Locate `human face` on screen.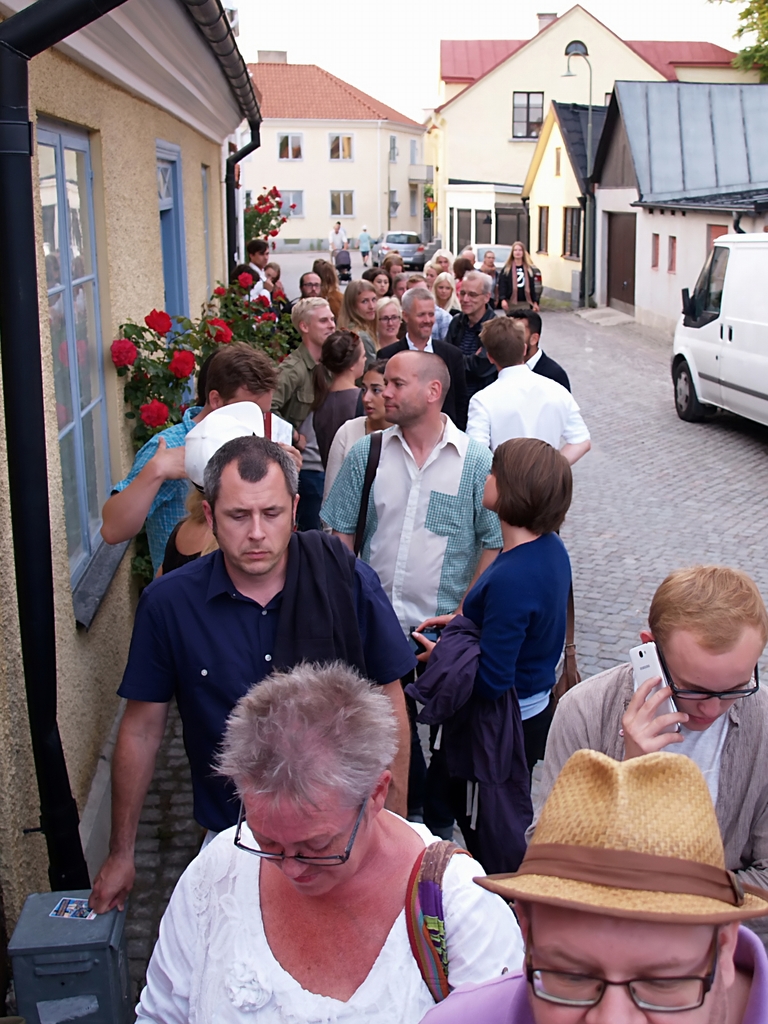
On screen at crop(247, 781, 376, 896).
